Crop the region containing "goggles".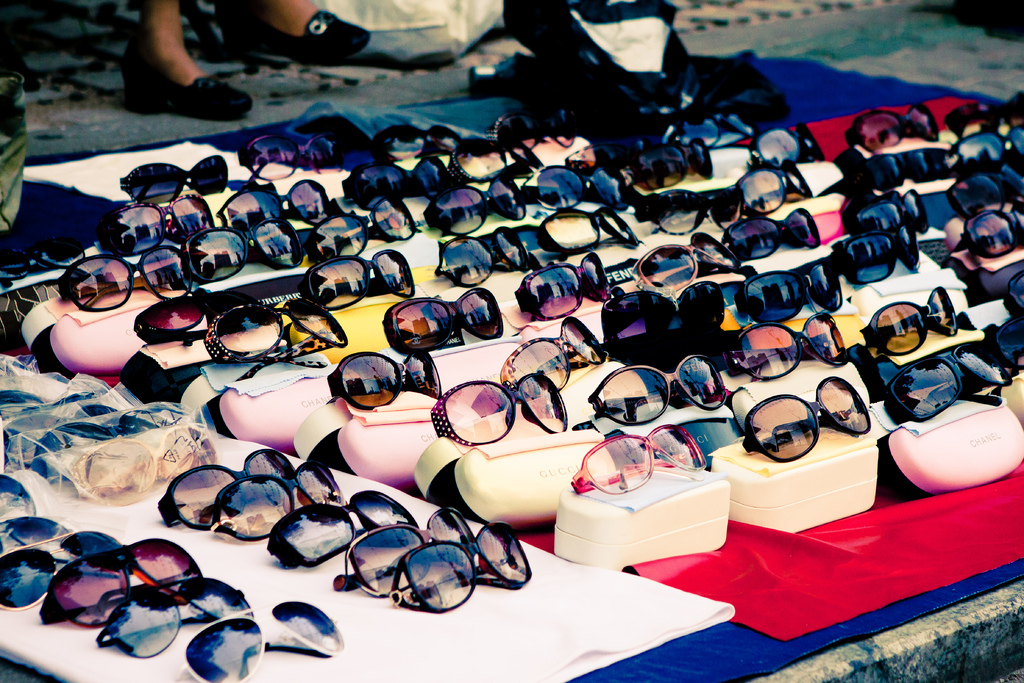
Crop region: (499,315,609,392).
